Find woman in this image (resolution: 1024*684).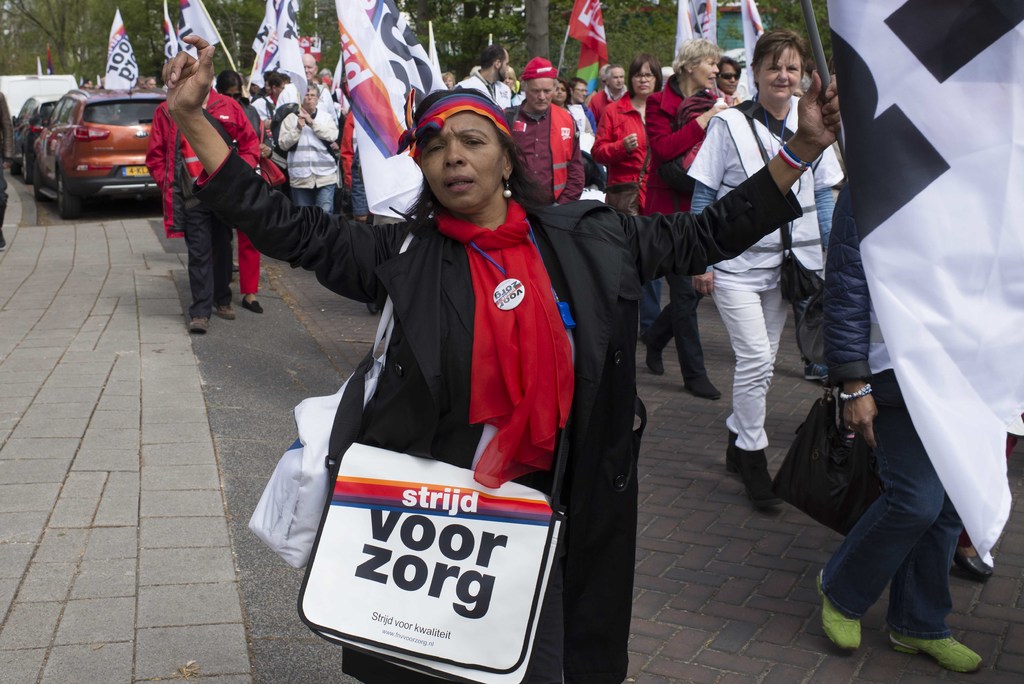
BBox(589, 53, 664, 345).
